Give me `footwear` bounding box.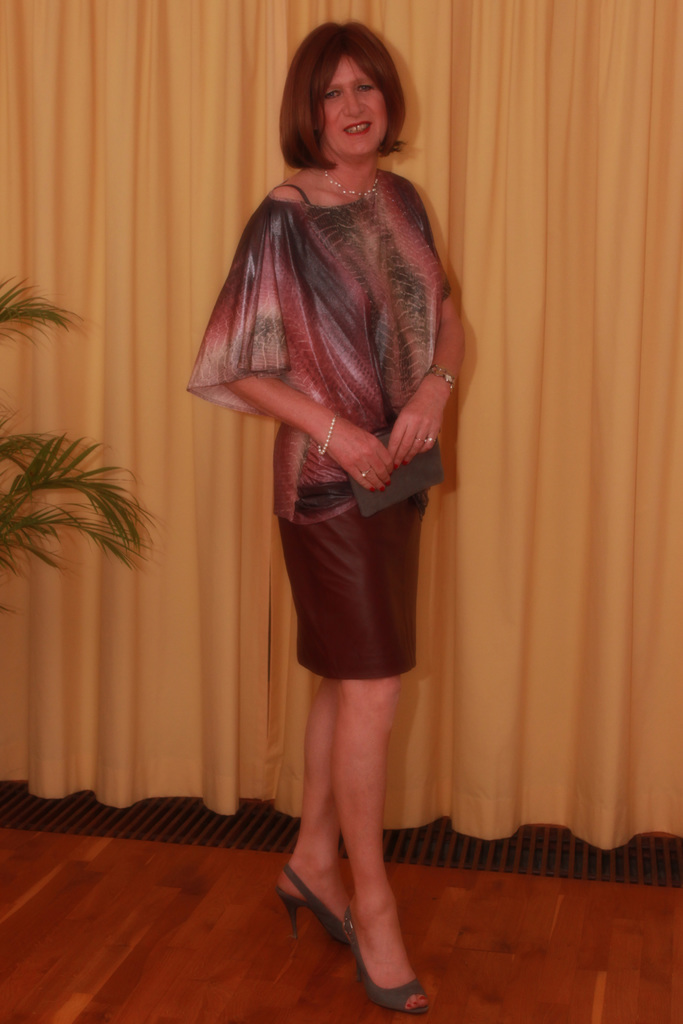
left=273, top=863, right=354, bottom=946.
